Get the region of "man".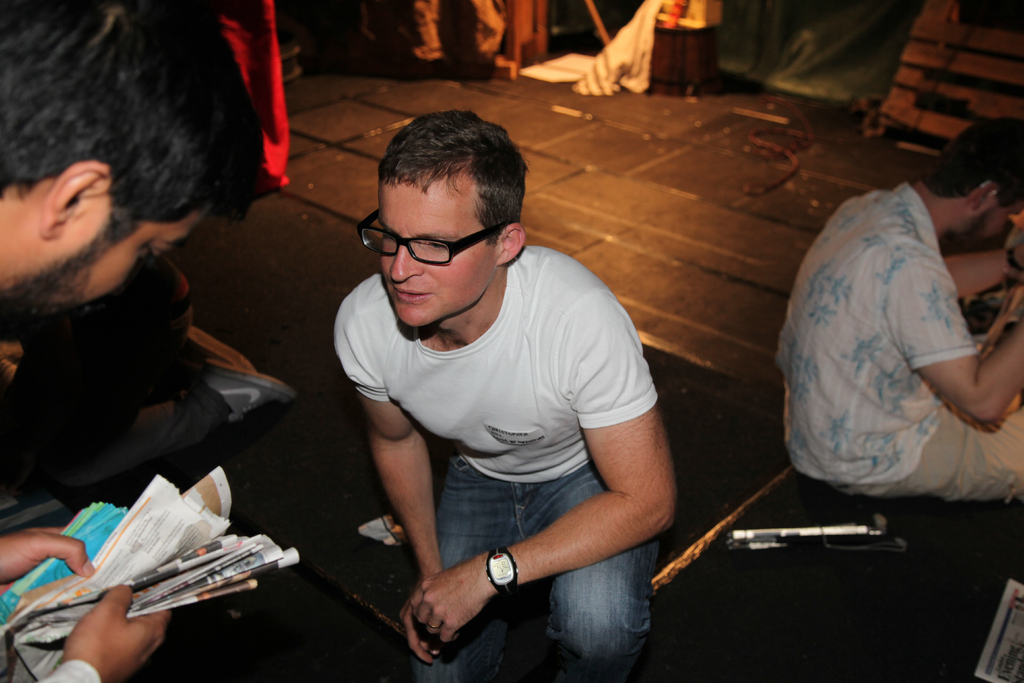
Rect(772, 117, 1023, 505).
